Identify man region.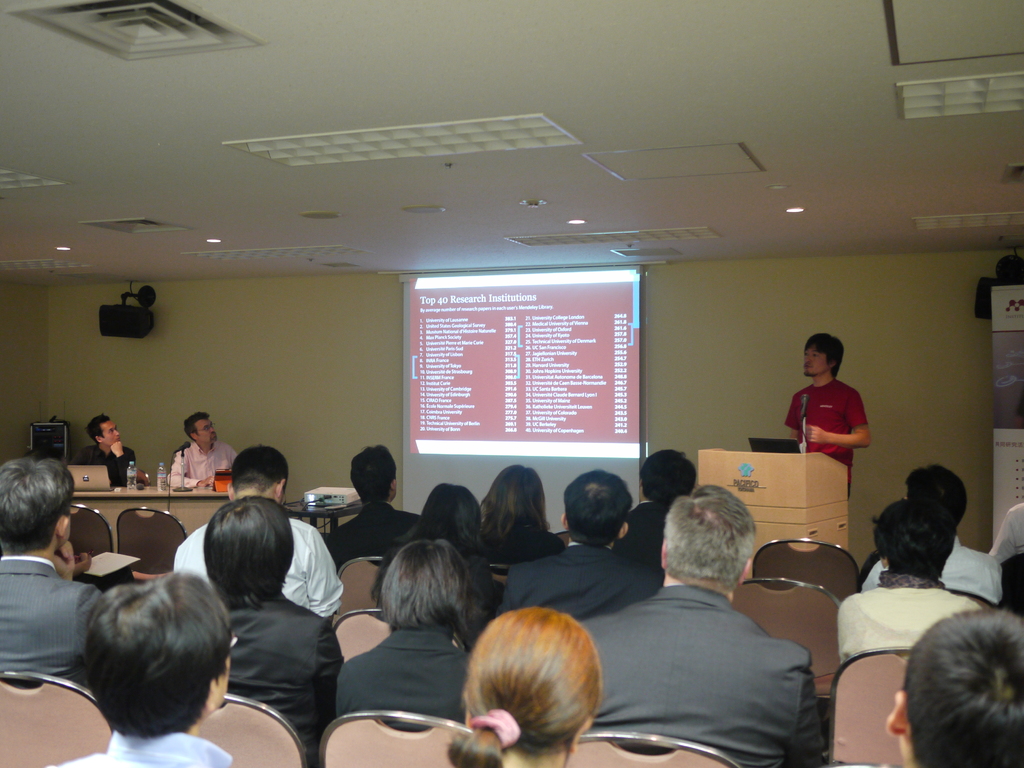
Region: 0, 456, 115, 691.
